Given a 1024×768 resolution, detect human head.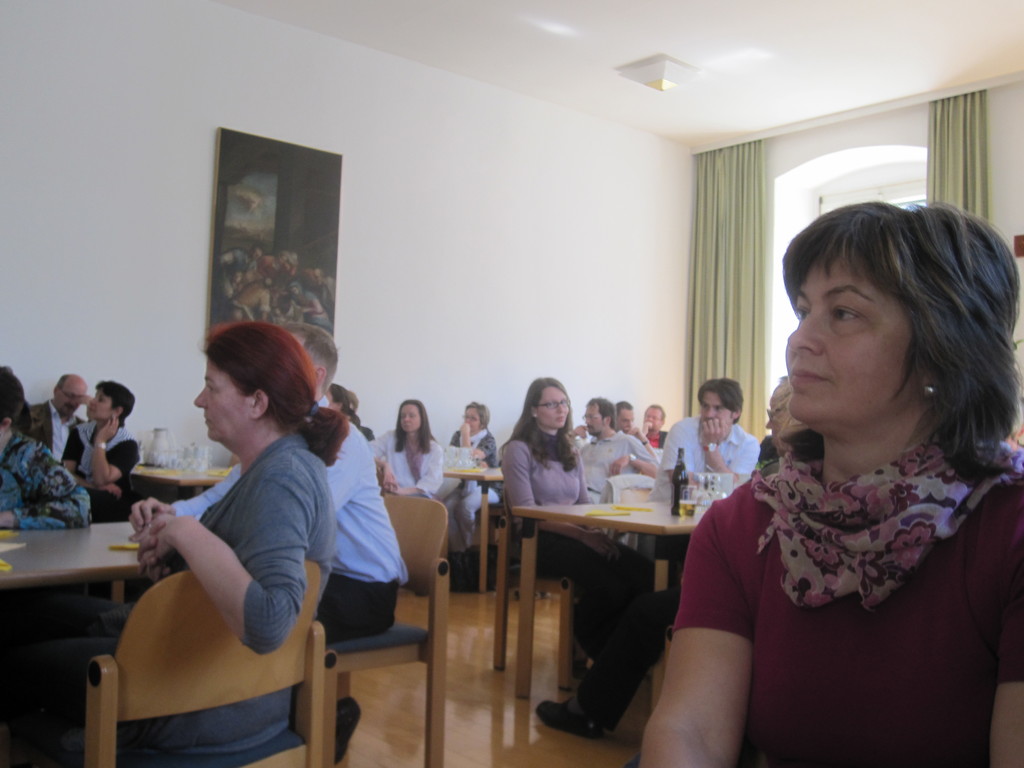
[578, 397, 616, 440].
